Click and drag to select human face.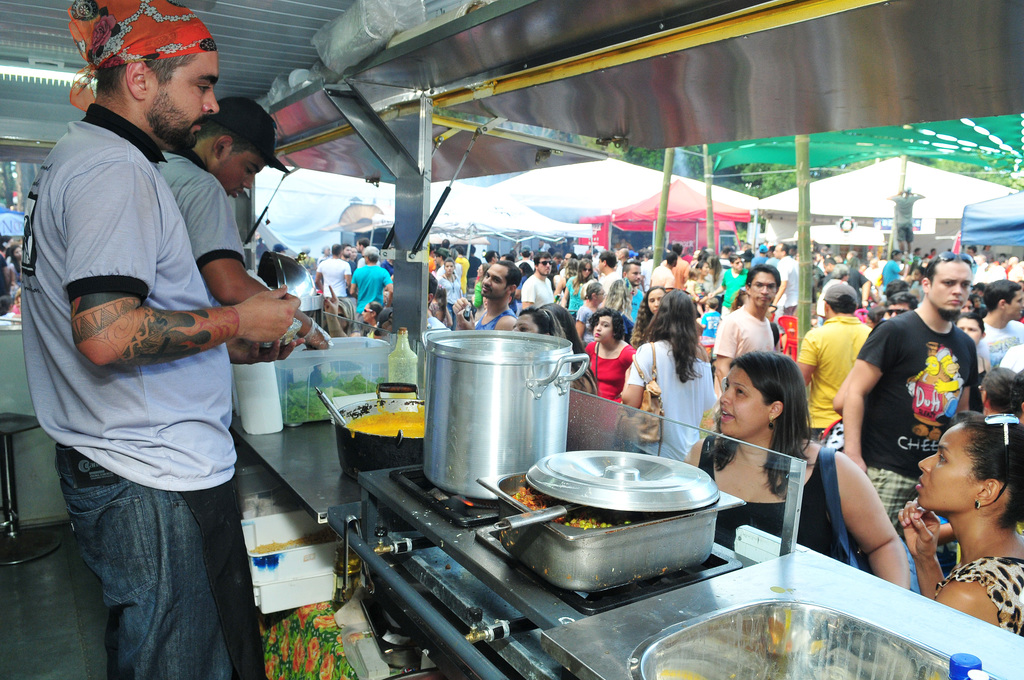
Selection: 513,314,538,332.
